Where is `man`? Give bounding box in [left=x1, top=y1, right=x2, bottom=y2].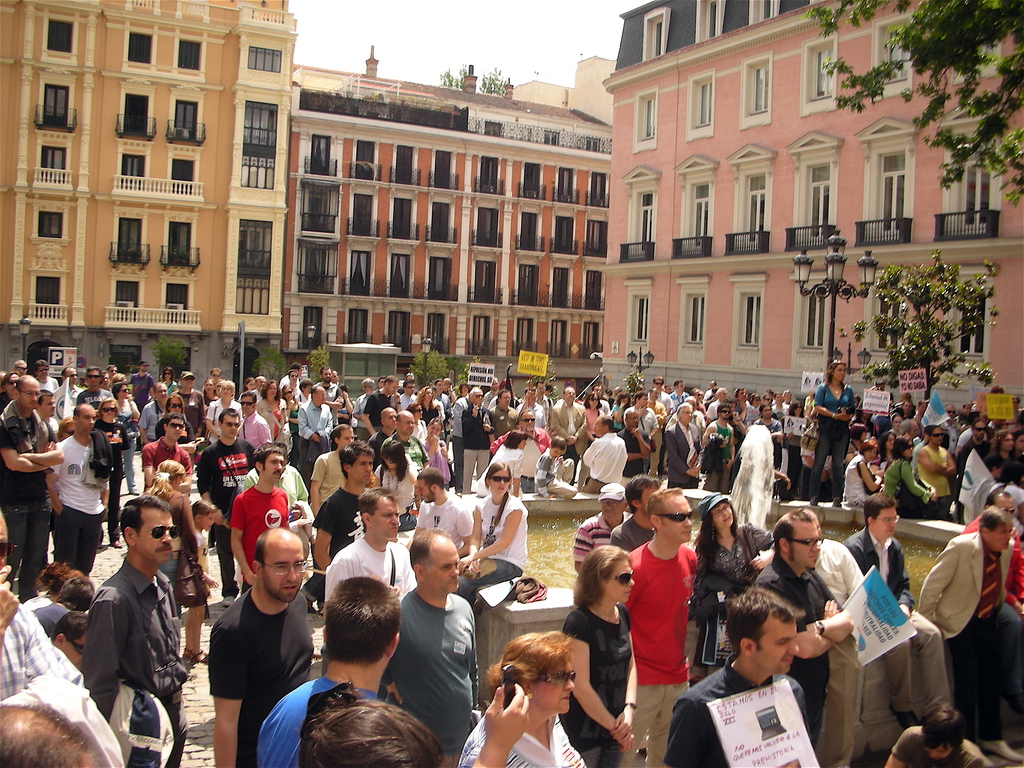
[left=62, top=366, right=81, bottom=415].
